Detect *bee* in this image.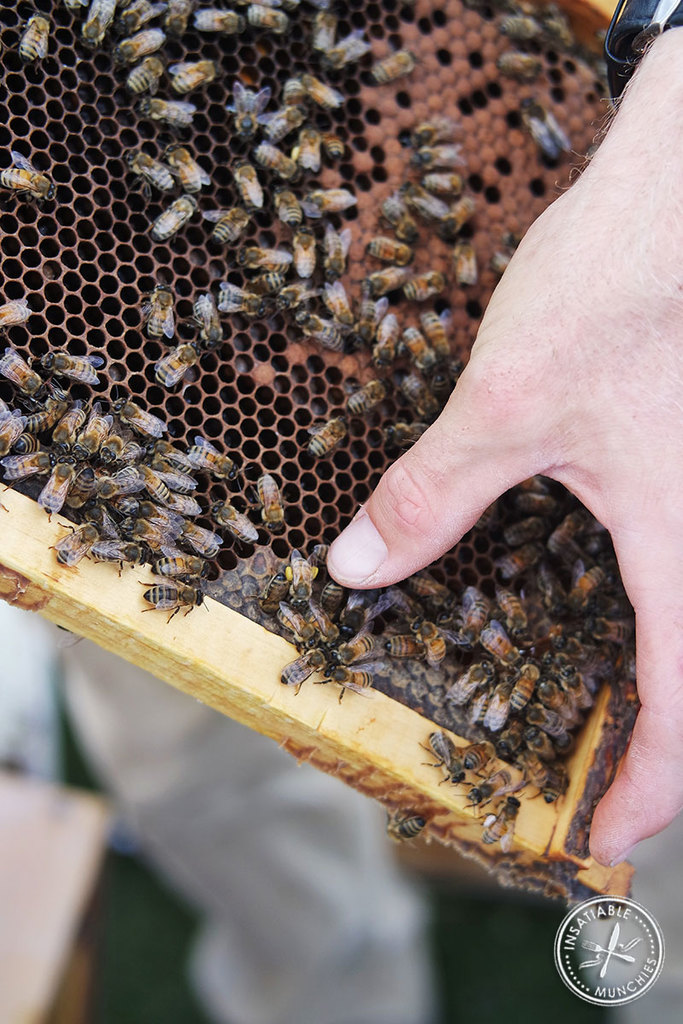
Detection: {"left": 610, "top": 560, "right": 626, "bottom": 592}.
